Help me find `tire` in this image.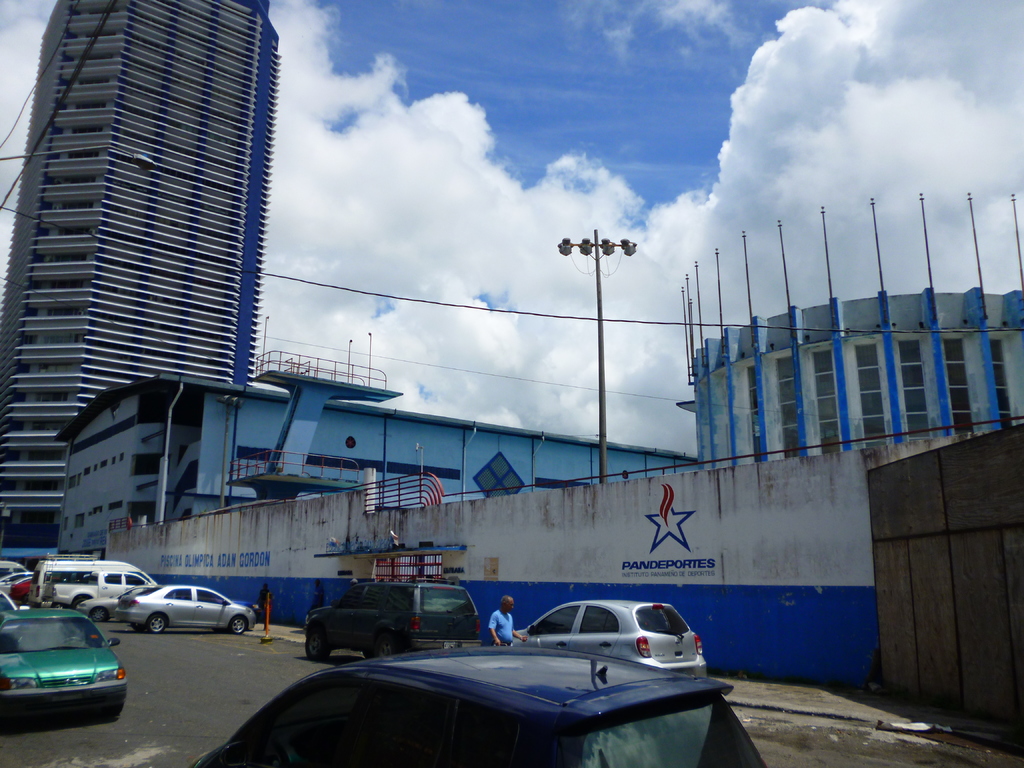
Found it: bbox=(230, 614, 252, 638).
